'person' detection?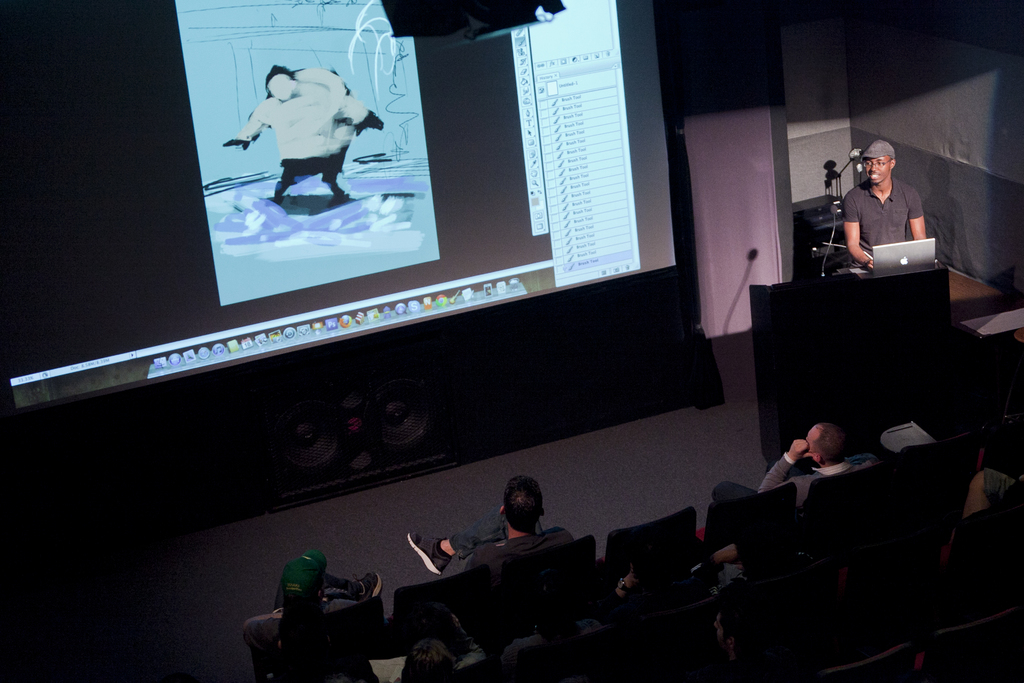
845/139/943/285
